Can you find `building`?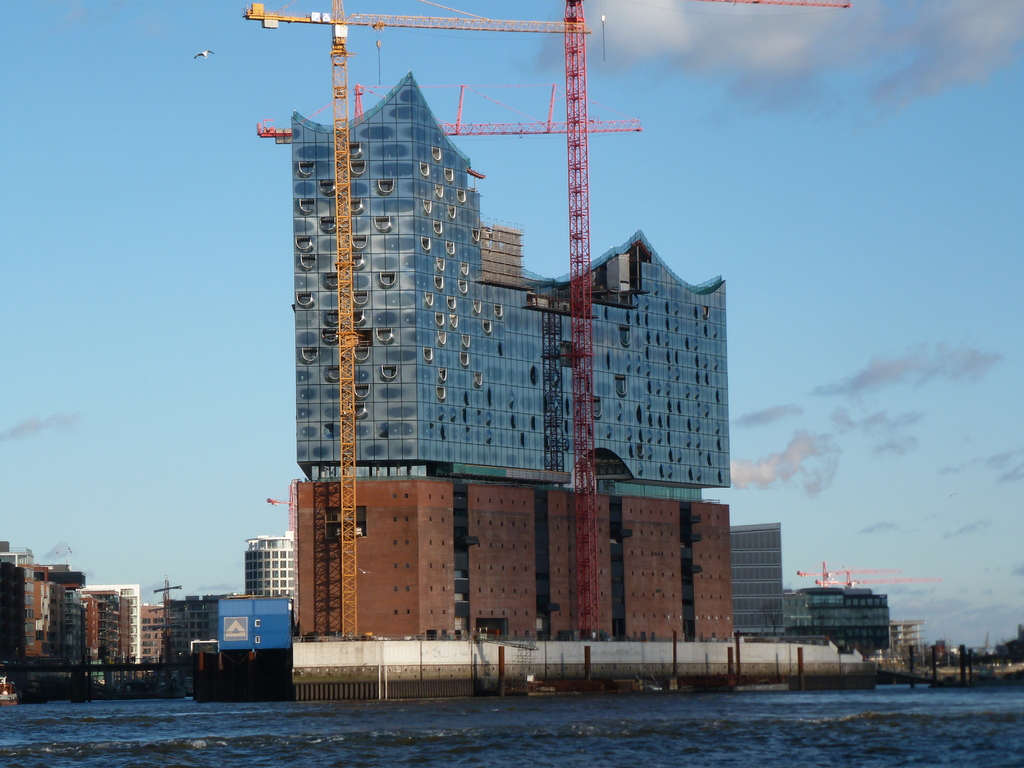
Yes, bounding box: pyautogui.locateOnScreen(728, 524, 783, 638).
